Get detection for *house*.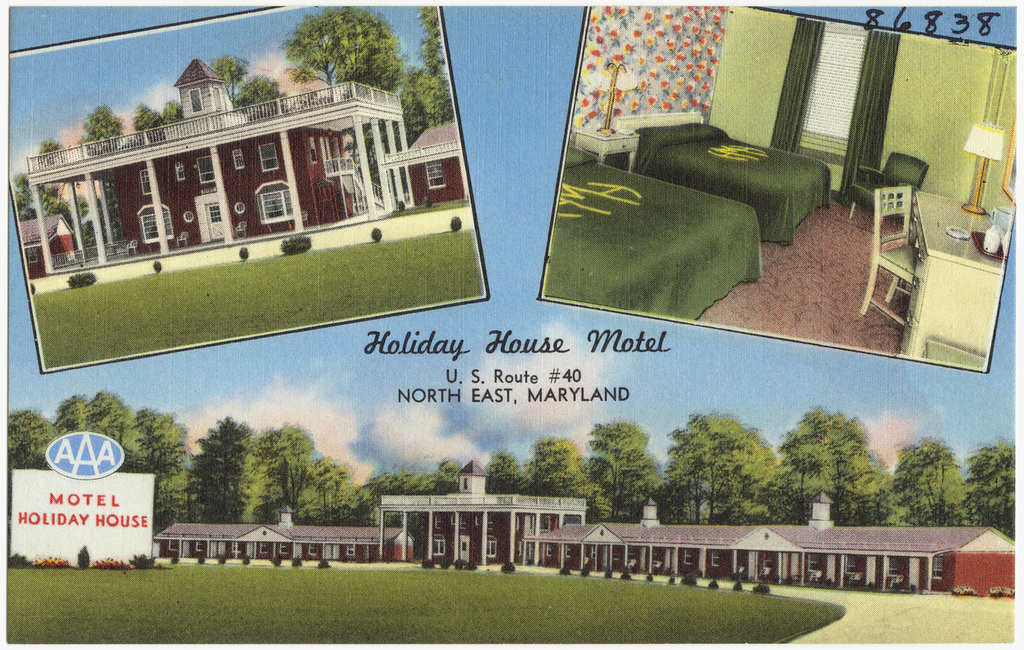
Detection: [left=373, top=123, right=475, bottom=204].
